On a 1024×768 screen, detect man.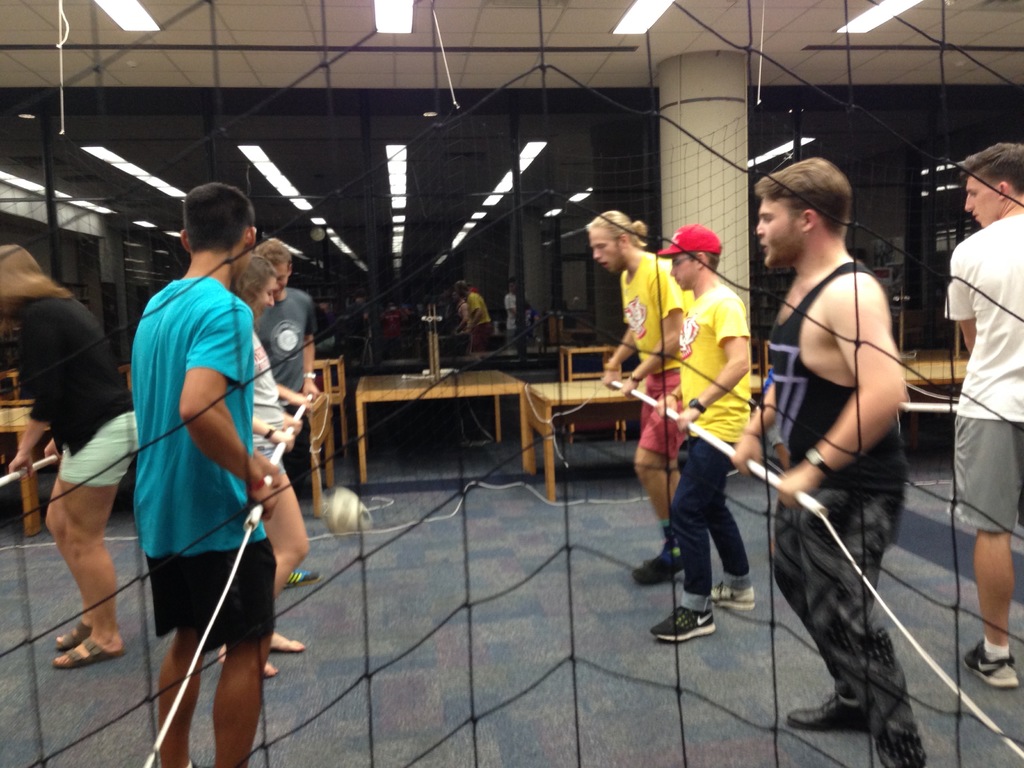
bbox=[132, 182, 282, 767].
